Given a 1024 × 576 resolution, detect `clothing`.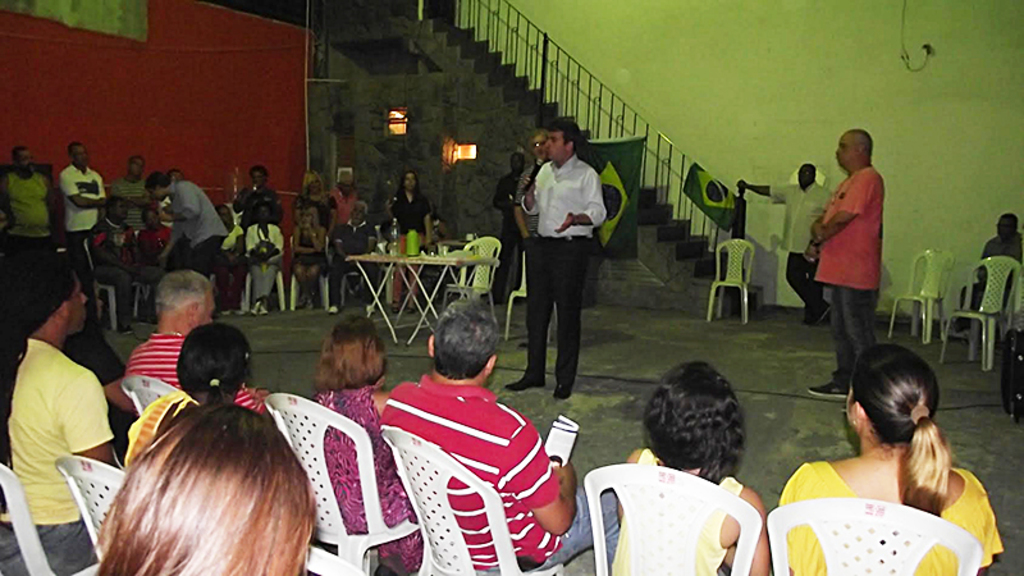
526/156/609/239.
